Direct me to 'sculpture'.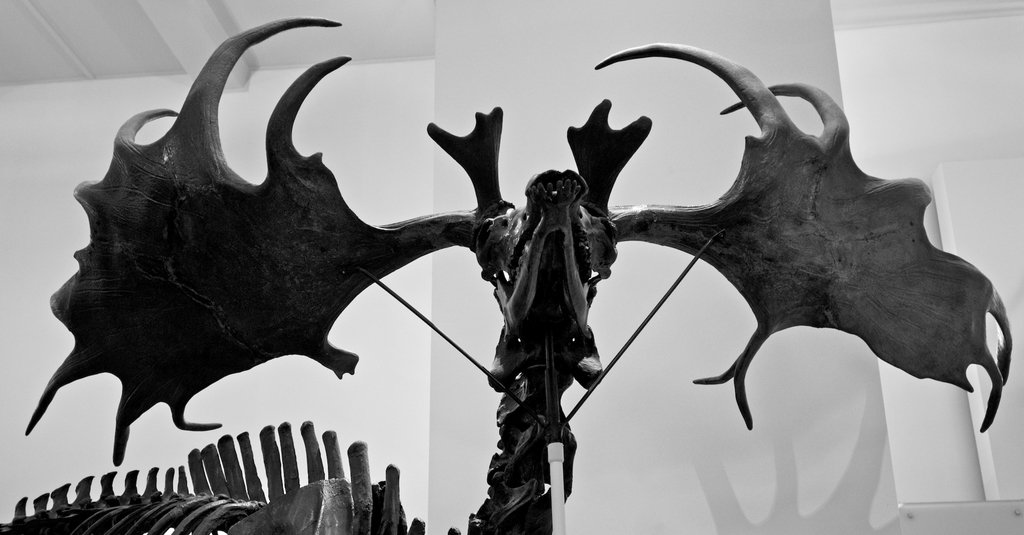
Direction: (left=32, top=12, right=1020, bottom=532).
